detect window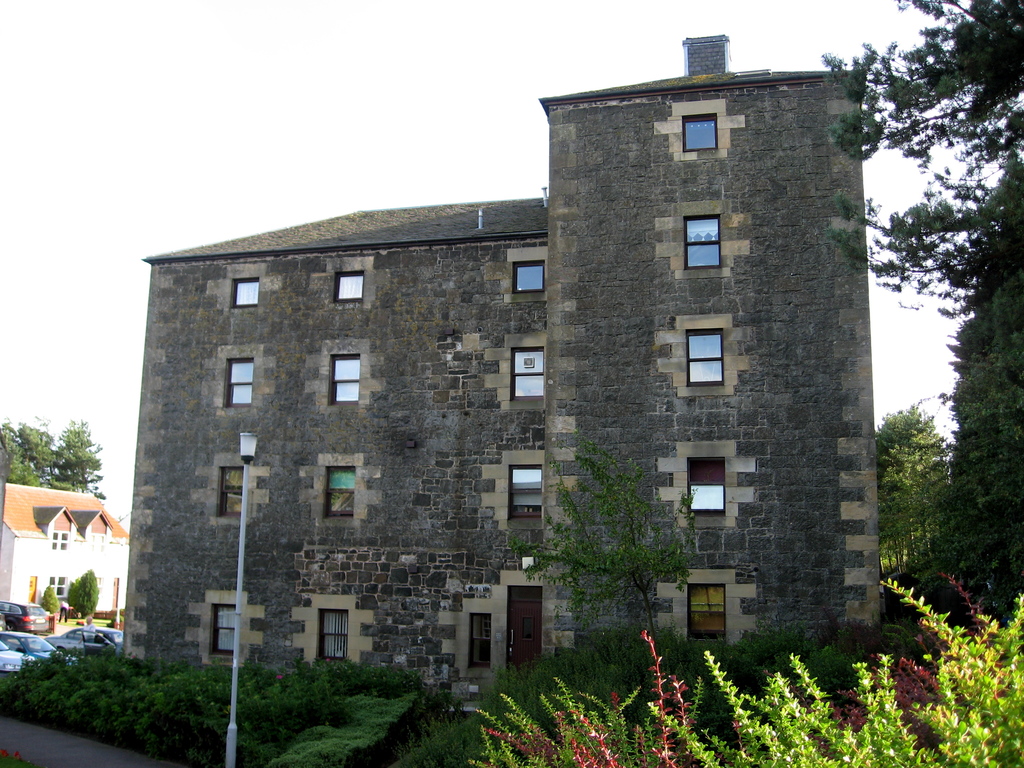
left=331, top=355, right=357, bottom=406
